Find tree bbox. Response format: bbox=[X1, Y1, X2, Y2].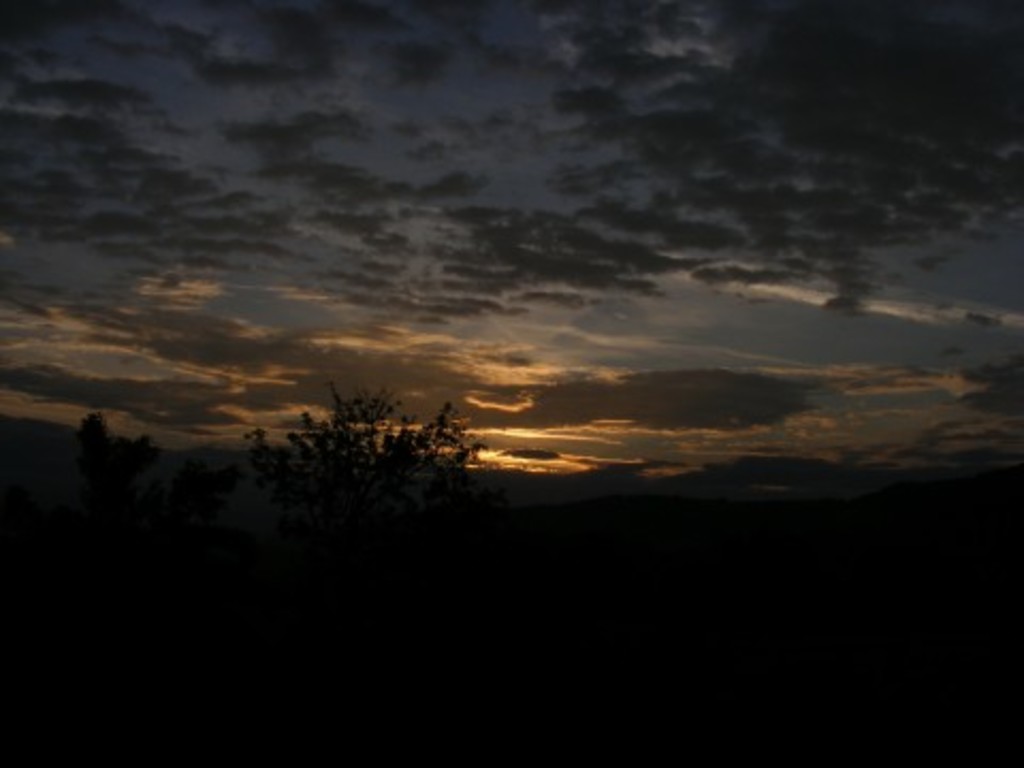
bbox=[228, 343, 489, 531].
